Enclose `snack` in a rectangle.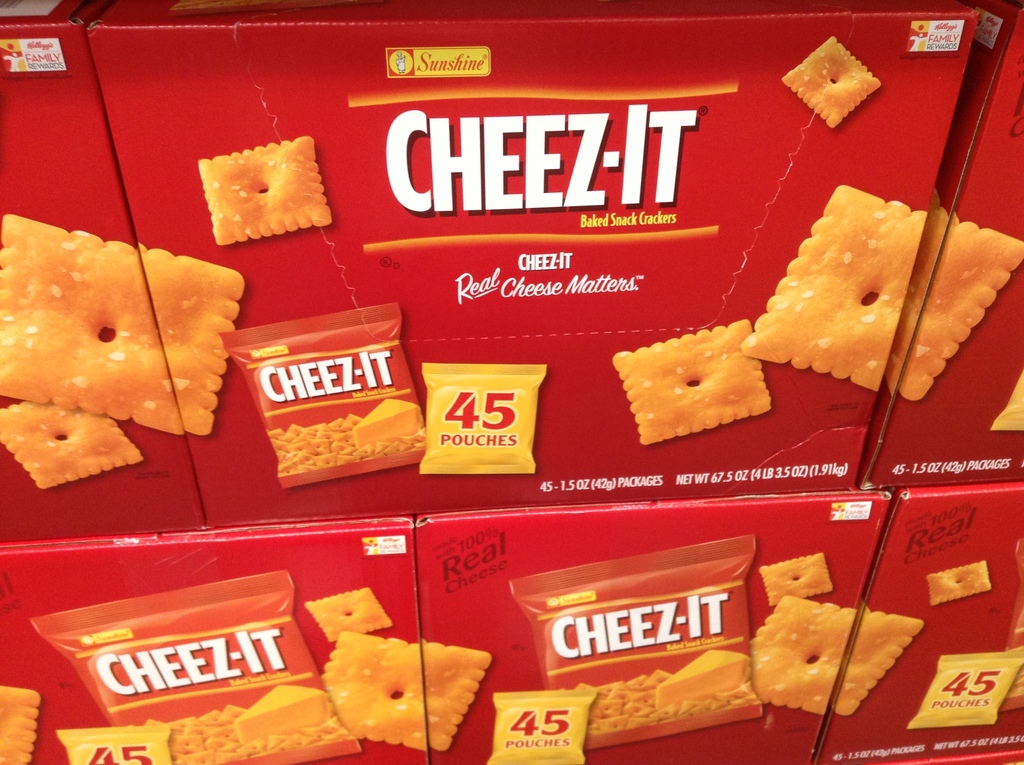
198,140,331,244.
